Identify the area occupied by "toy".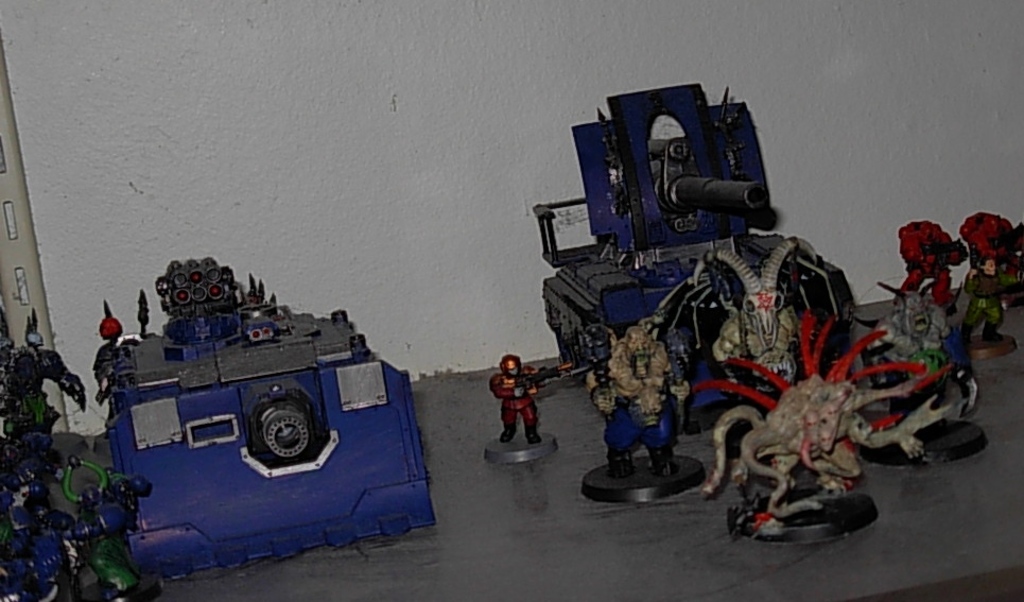
Area: pyautogui.locateOnScreen(900, 216, 971, 304).
